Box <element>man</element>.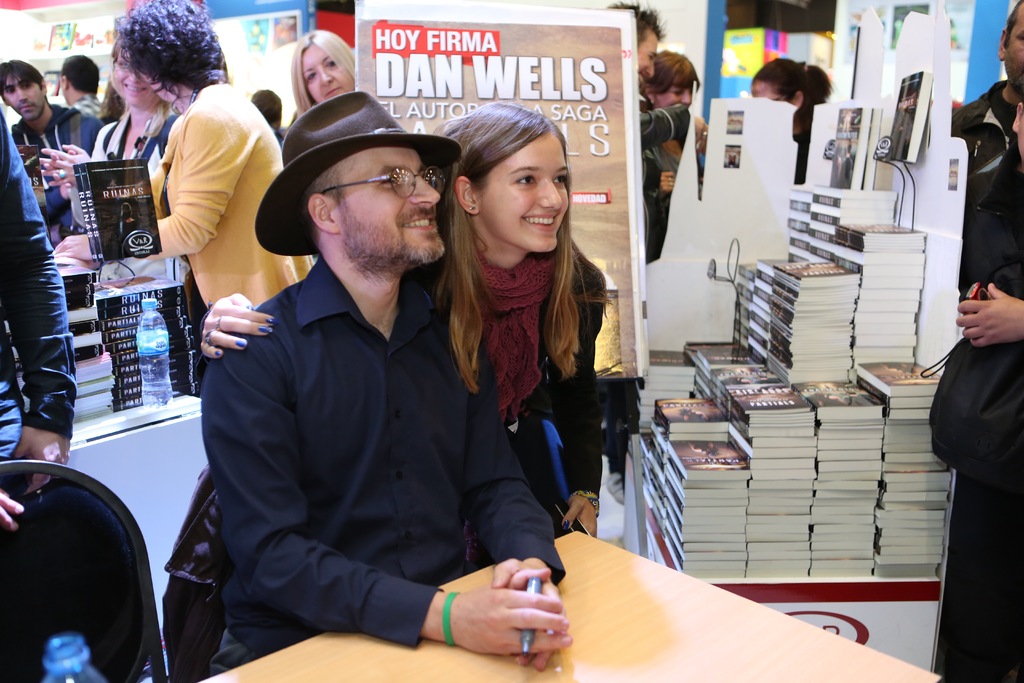
region(0, 115, 78, 497).
